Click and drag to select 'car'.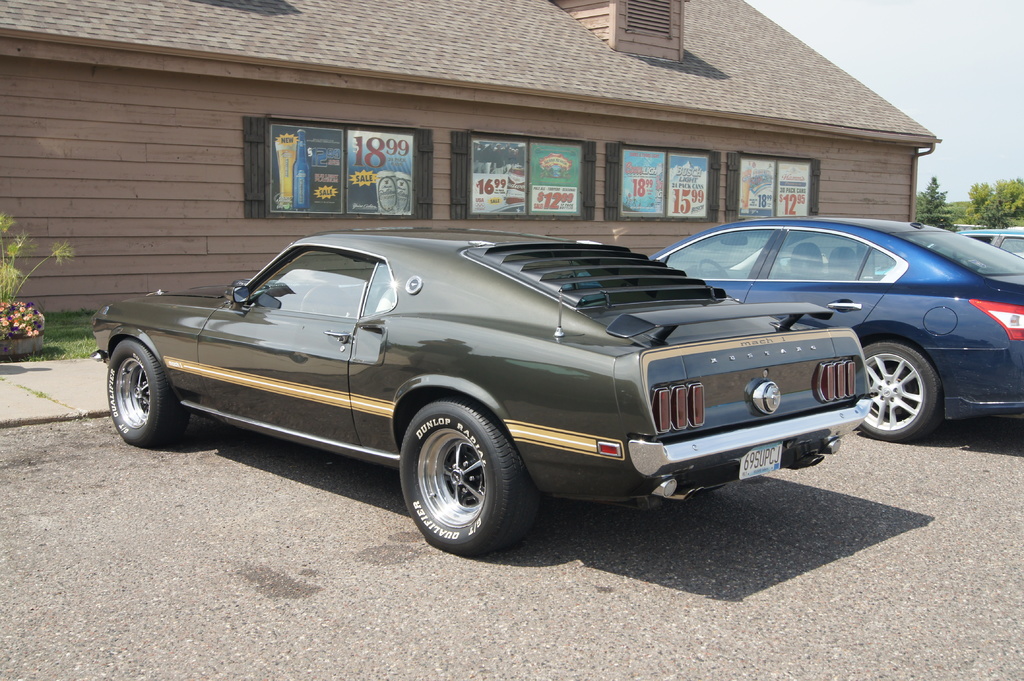
Selection: bbox=(84, 221, 879, 563).
